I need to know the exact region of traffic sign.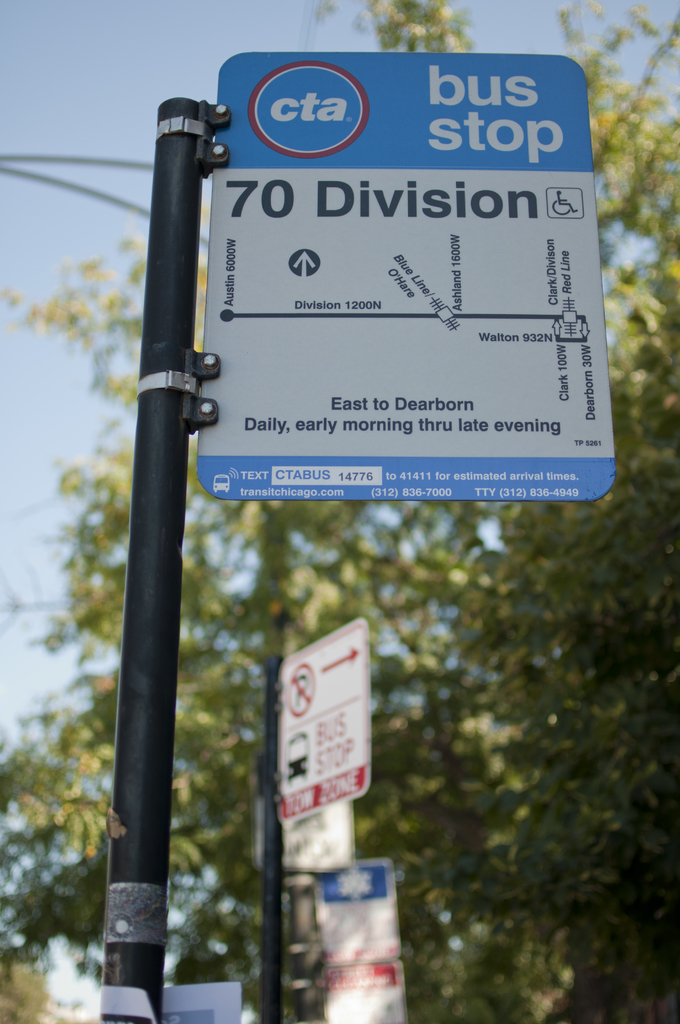
Region: box(275, 615, 376, 824).
